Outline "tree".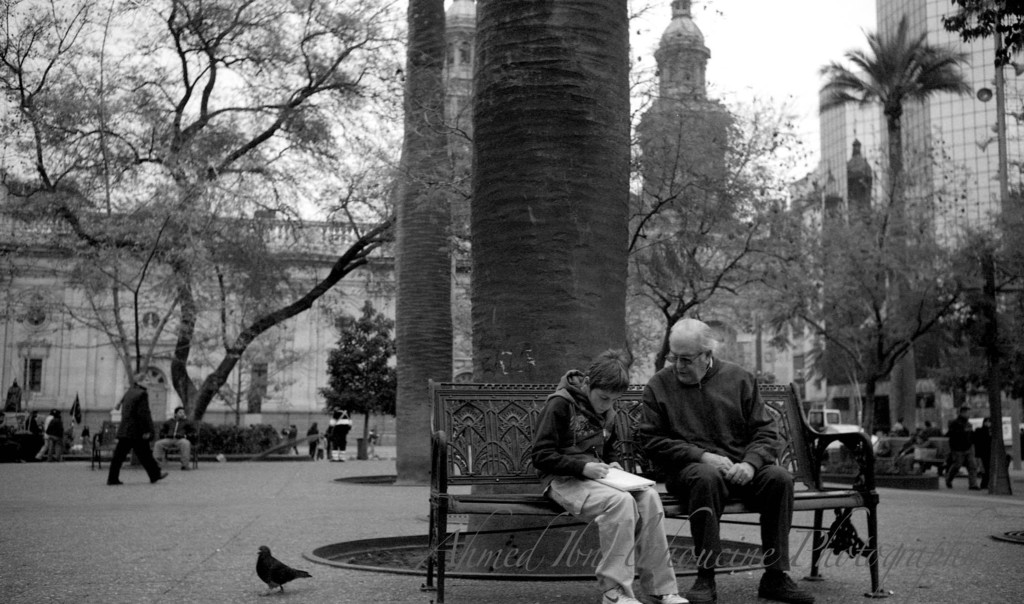
Outline: rect(400, 0, 819, 383).
